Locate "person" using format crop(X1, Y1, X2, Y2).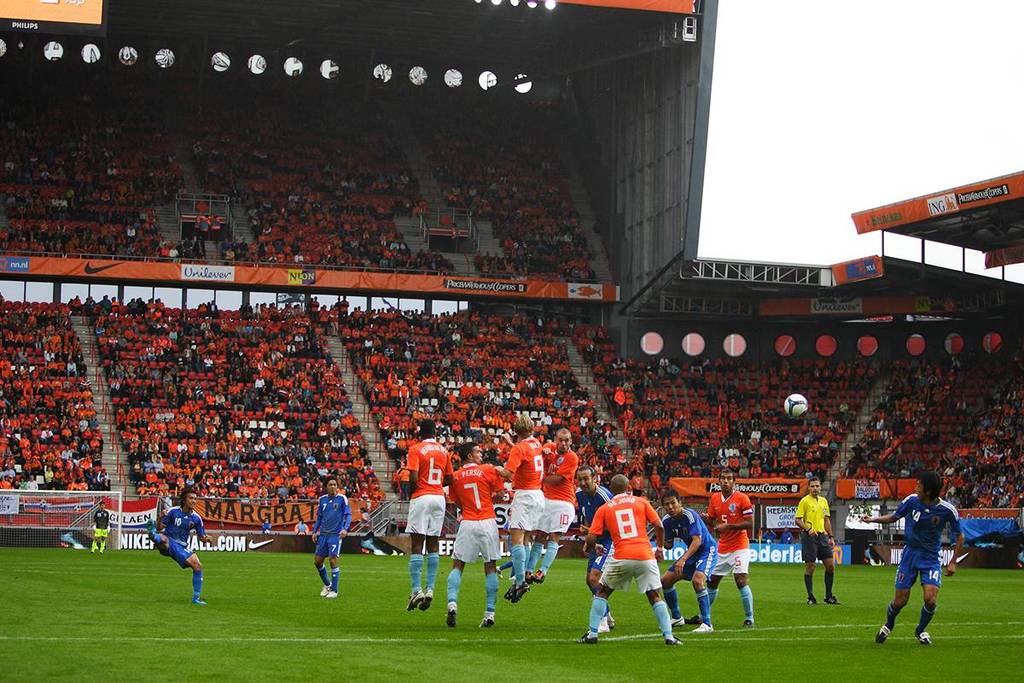
crop(660, 423, 673, 444).
